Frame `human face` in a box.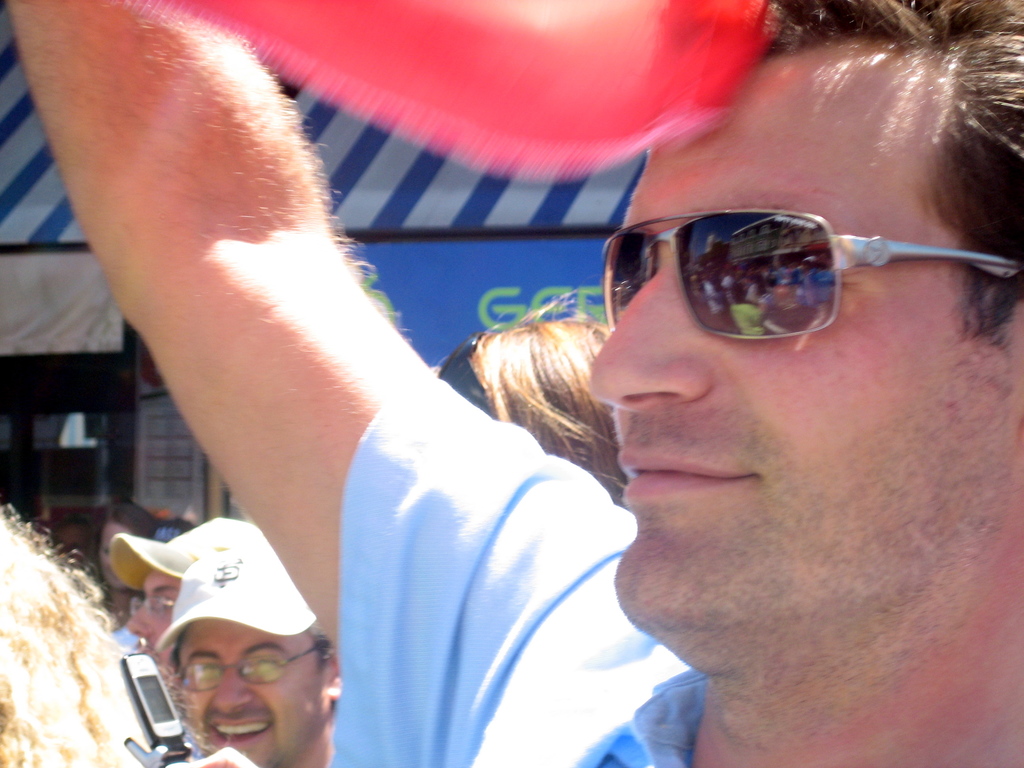
<bbox>131, 573, 184, 663</bbox>.
